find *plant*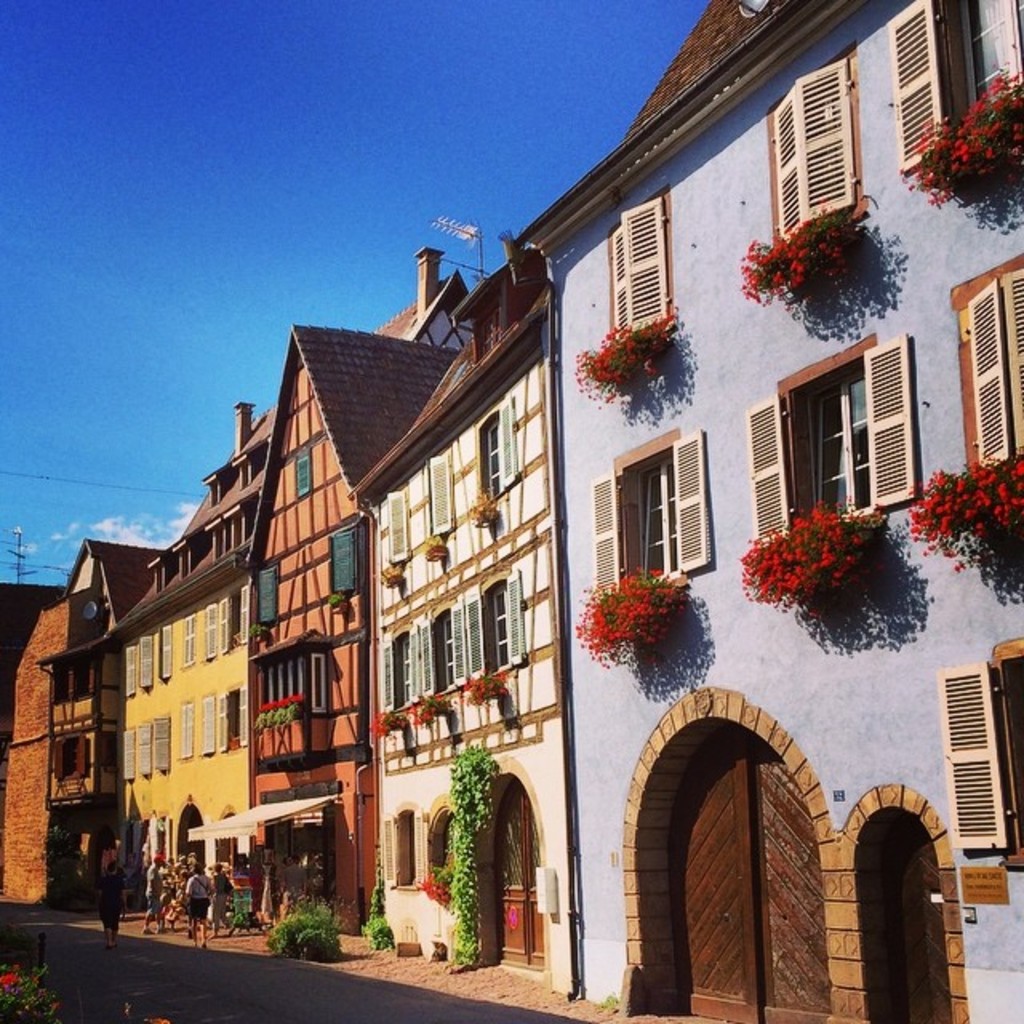
(left=408, top=690, right=446, bottom=726)
